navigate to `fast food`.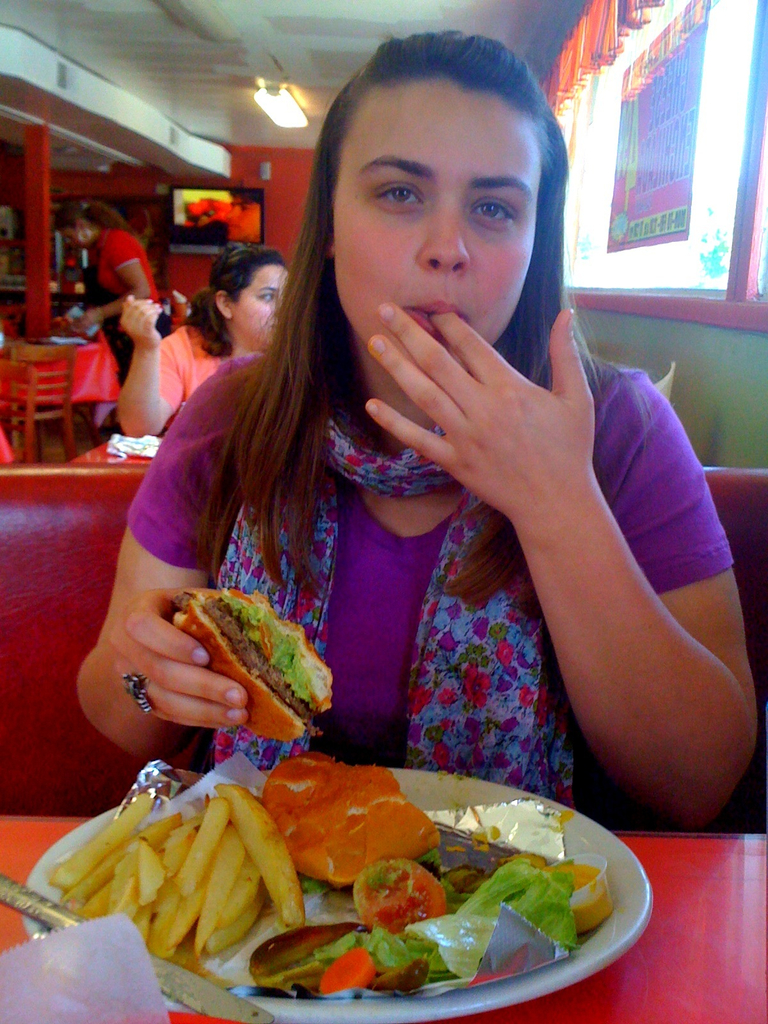
Navigation target: 47, 745, 616, 1000.
